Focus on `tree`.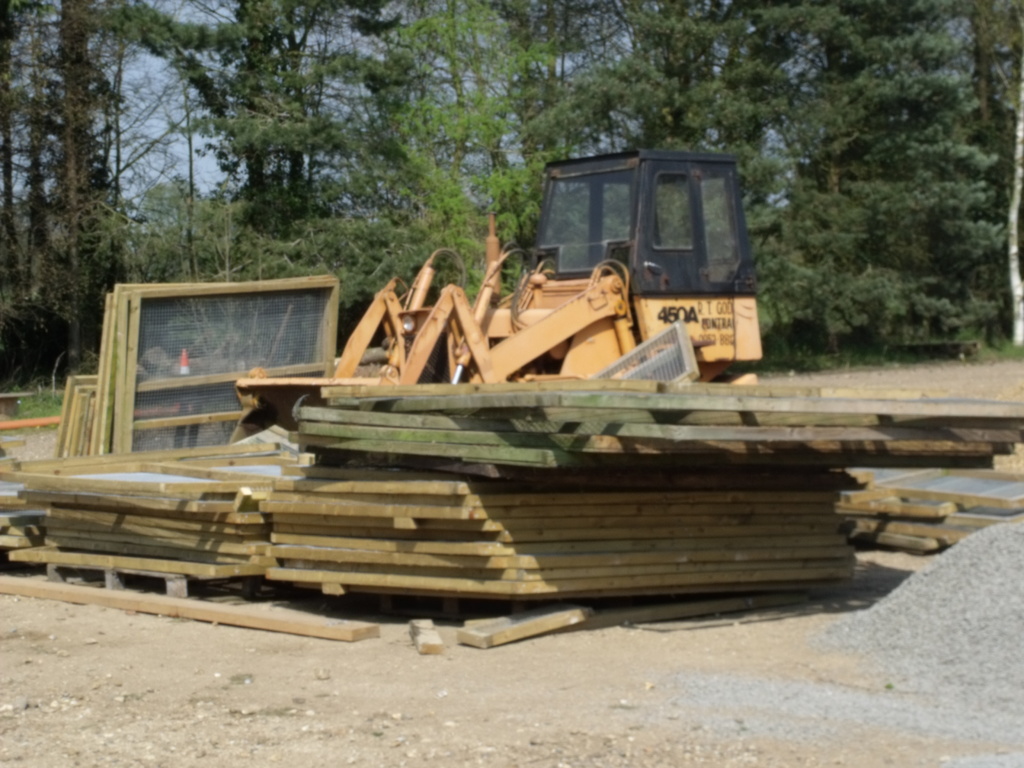
Focused at 42/0/109/298.
